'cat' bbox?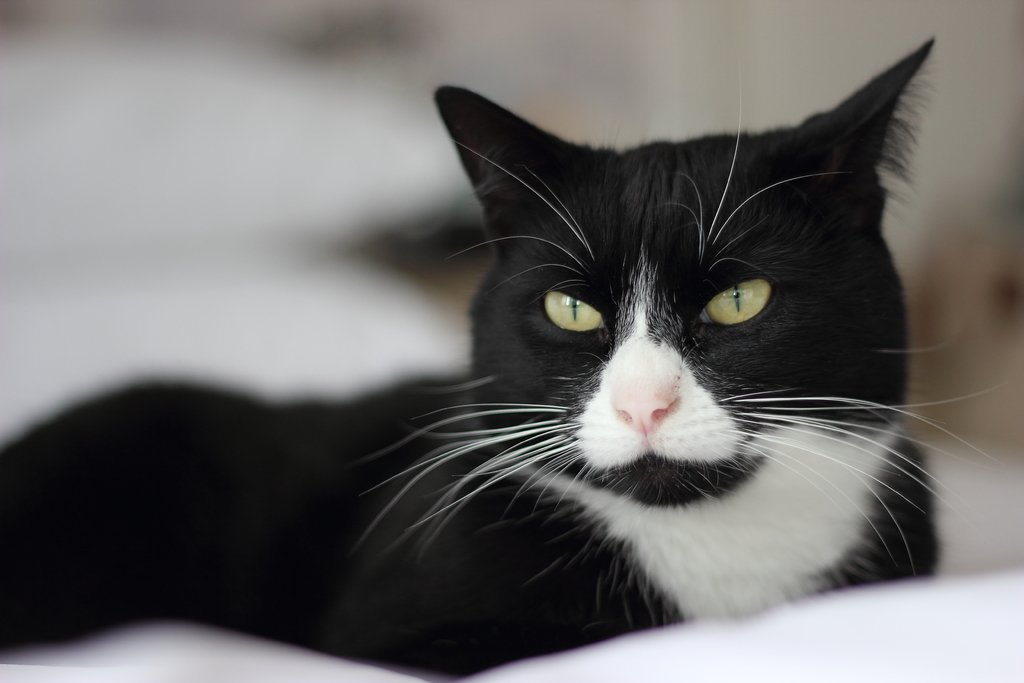
locate(0, 33, 1003, 682)
